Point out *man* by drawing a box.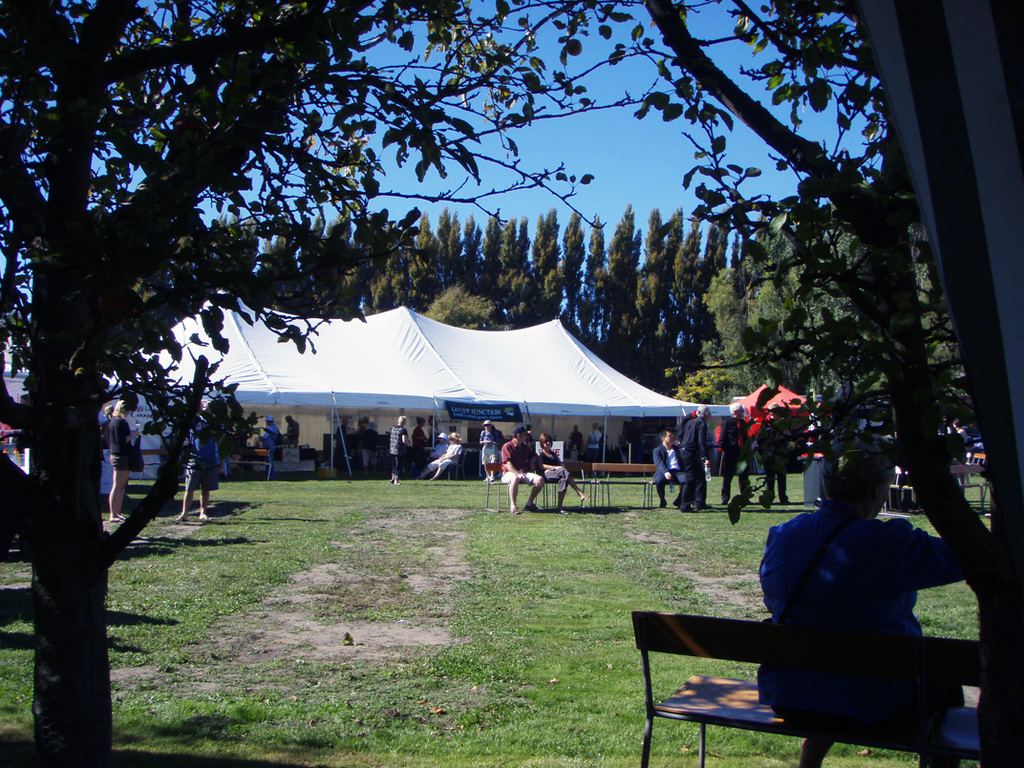
Rect(685, 400, 709, 509).
